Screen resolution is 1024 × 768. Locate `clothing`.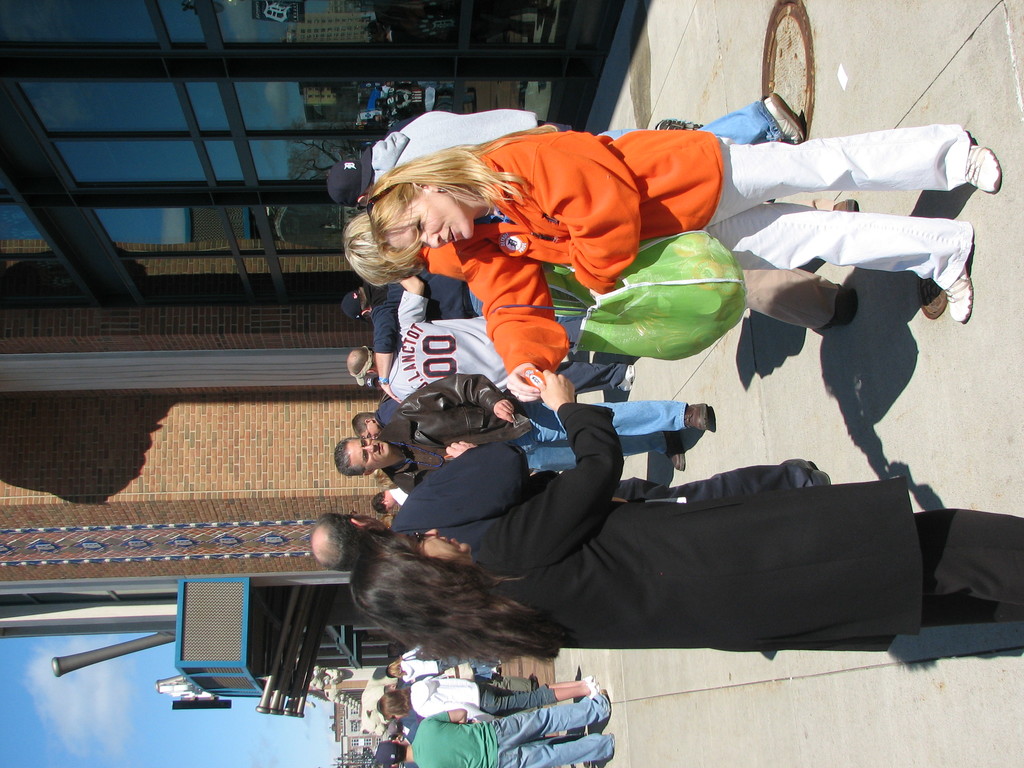
rect(451, 124, 973, 380).
